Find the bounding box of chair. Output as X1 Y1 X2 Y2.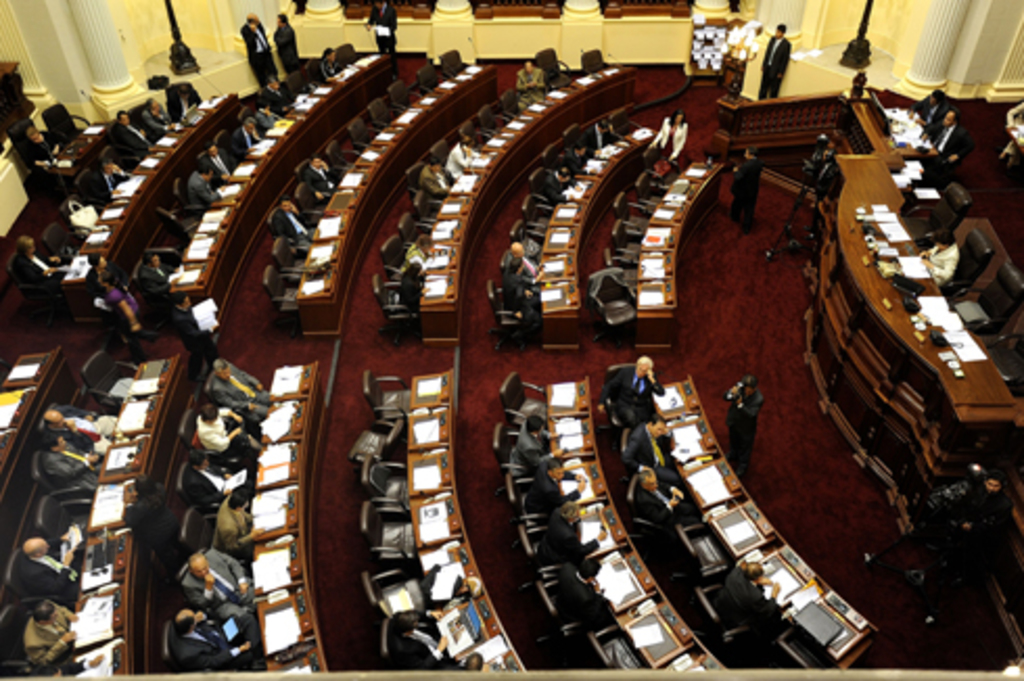
359 363 414 426.
